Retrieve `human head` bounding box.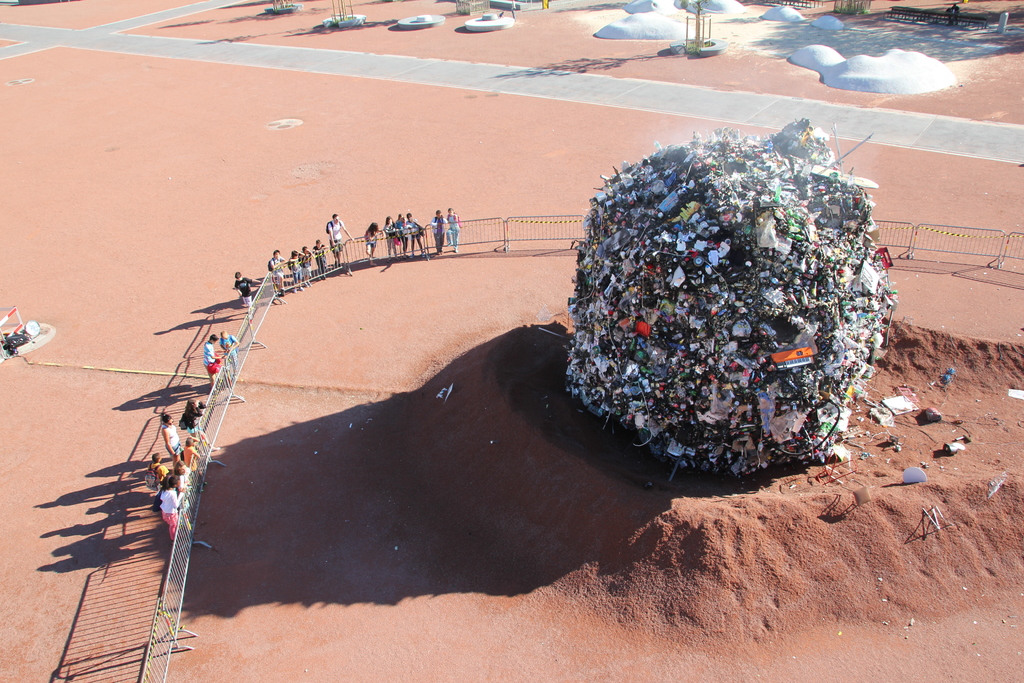
Bounding box: [x1=385, y1=215, x2=392, y2=224].
